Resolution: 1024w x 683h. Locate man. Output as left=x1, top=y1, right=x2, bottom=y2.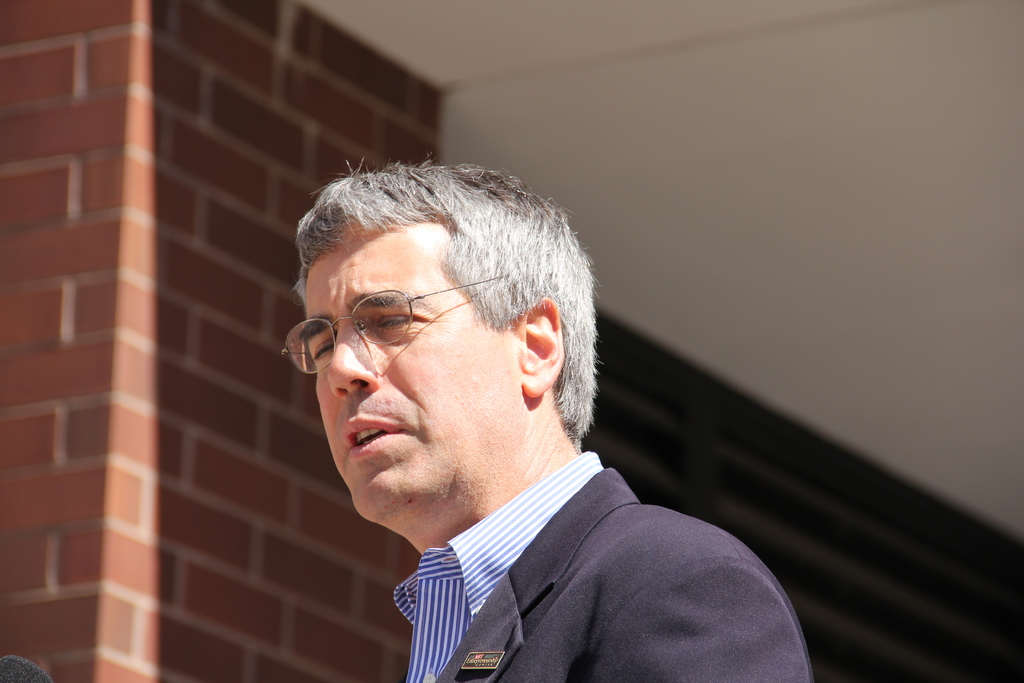
left=252, top=169, right=810, bottom=675.
